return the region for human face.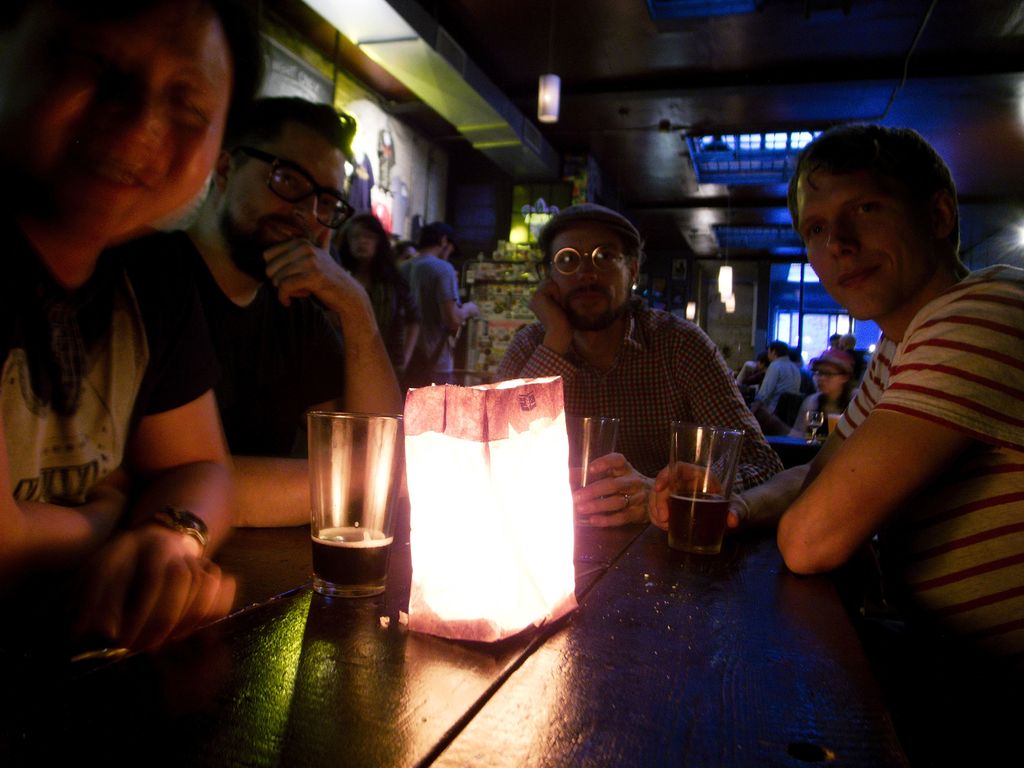
795:175:930:321.
